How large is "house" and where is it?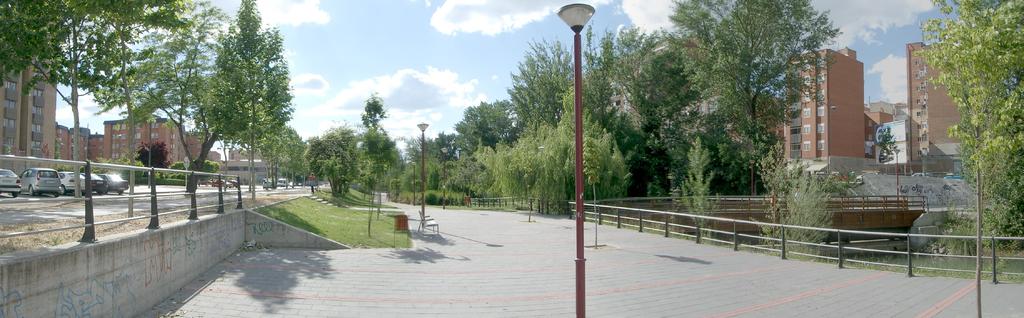
Bounding box: 68,123,88,163.
